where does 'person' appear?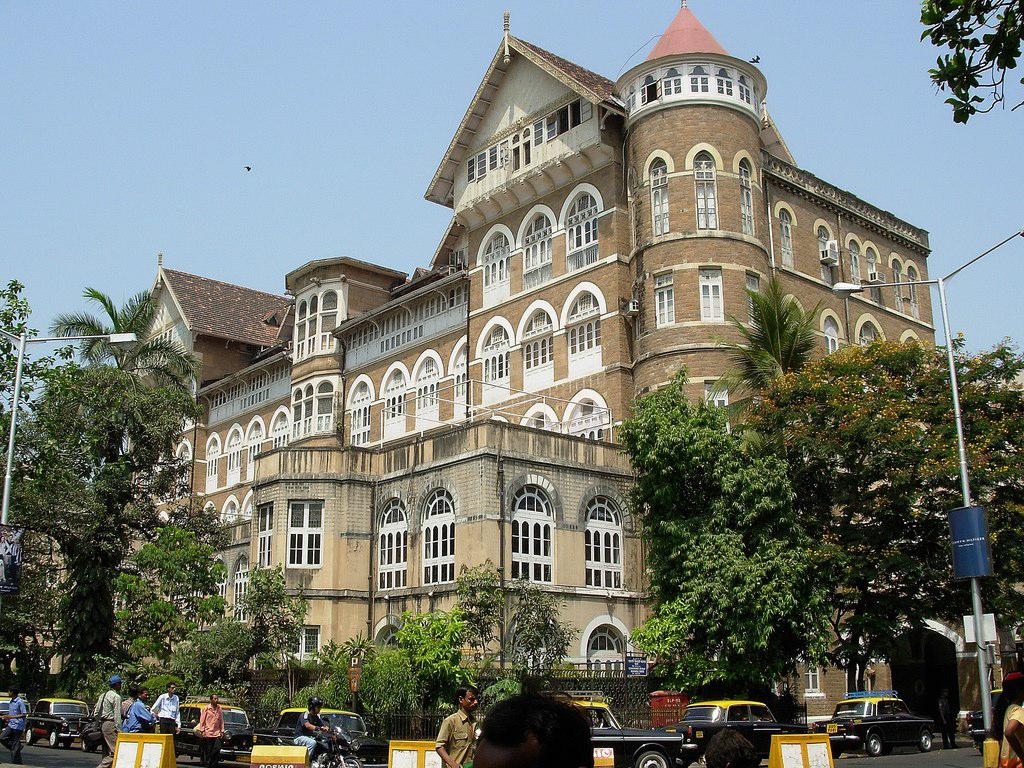
Appears at <region>429, 686, 483, 767</region>.
